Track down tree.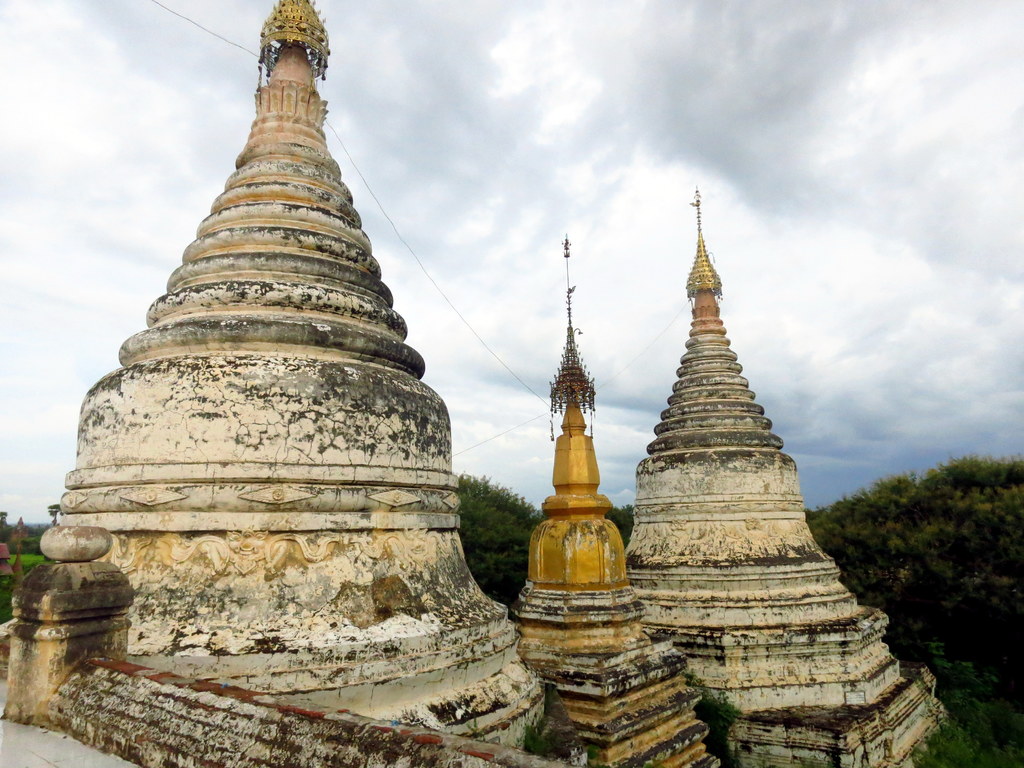
Tracked to bbox=[606, 500, 644, 545].
